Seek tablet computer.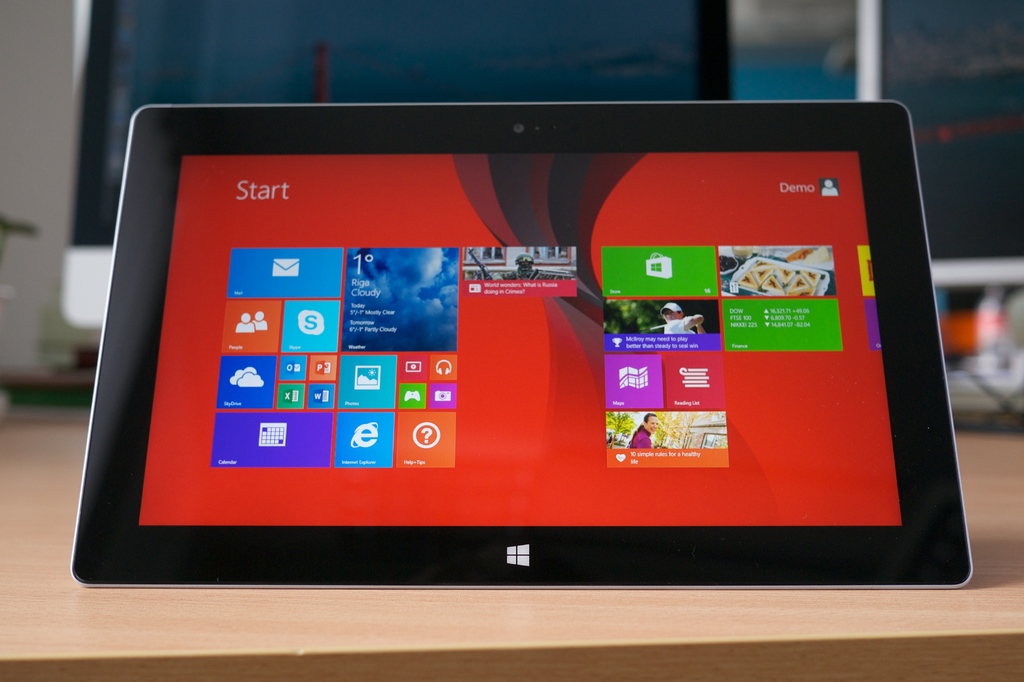
{"left": 71, "top": 98, "right": 974, "bottom": 589}.
